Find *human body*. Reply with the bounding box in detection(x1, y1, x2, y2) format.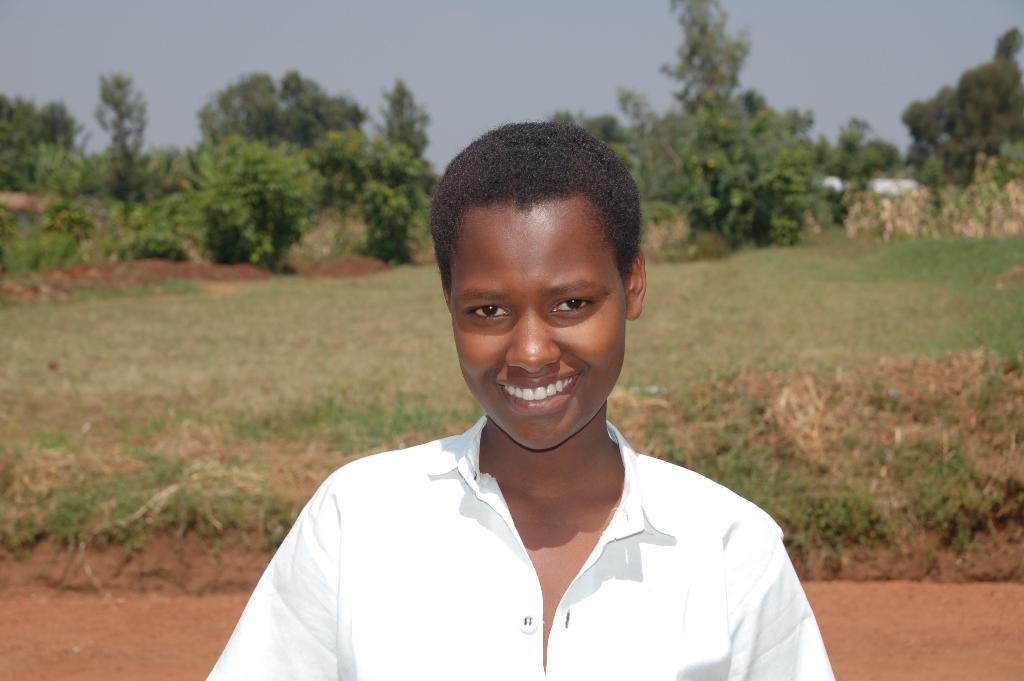
detection(162, 267, 863, 671).
